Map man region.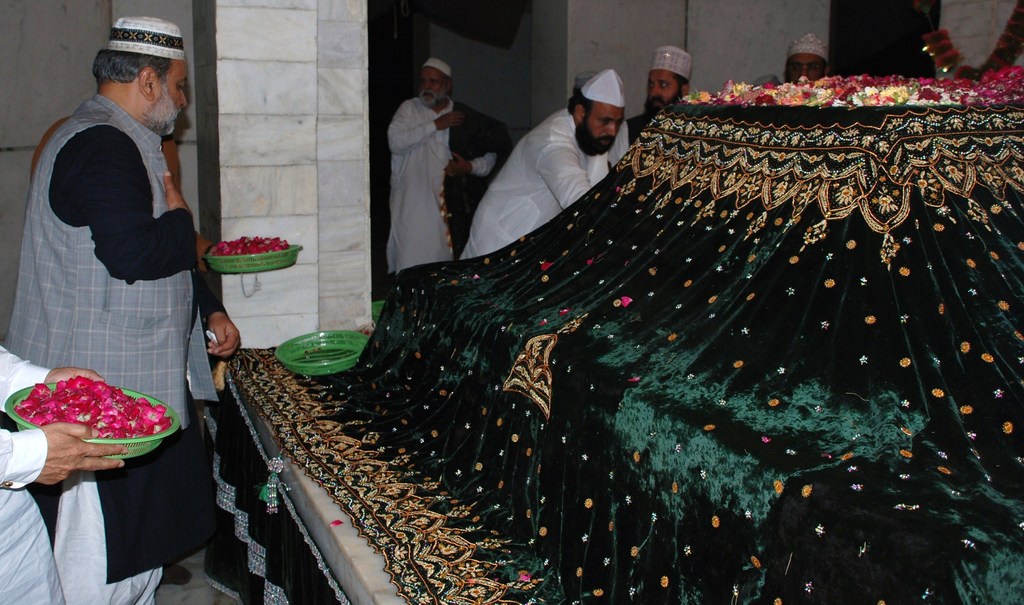
Mapped to 379/52/510/278.
